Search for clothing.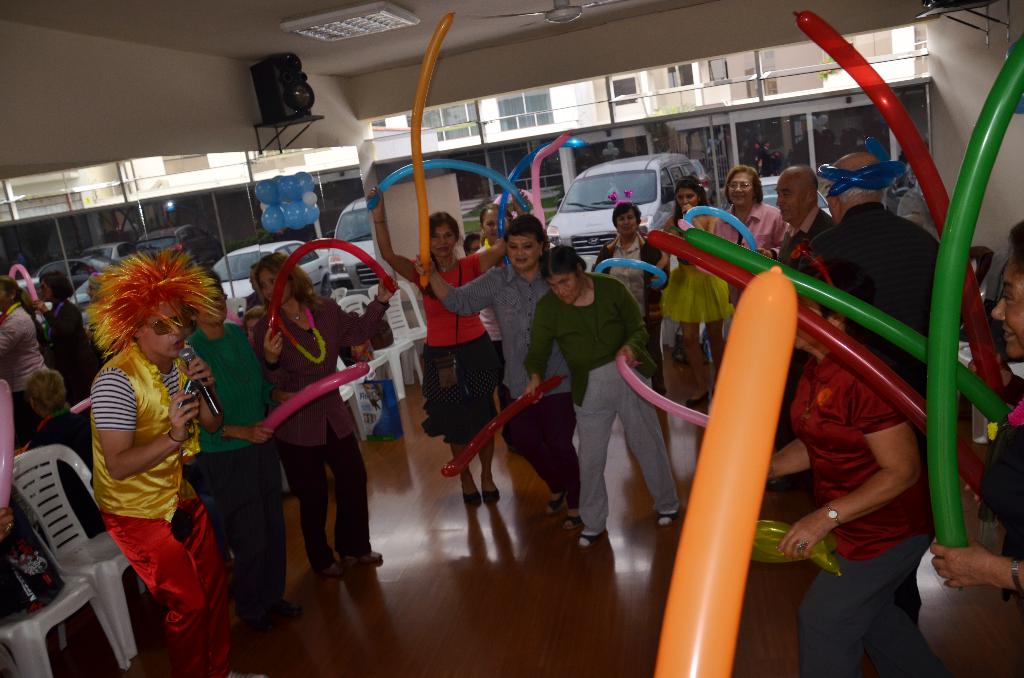
Found at l=84, t=342, r=232, b=677.
